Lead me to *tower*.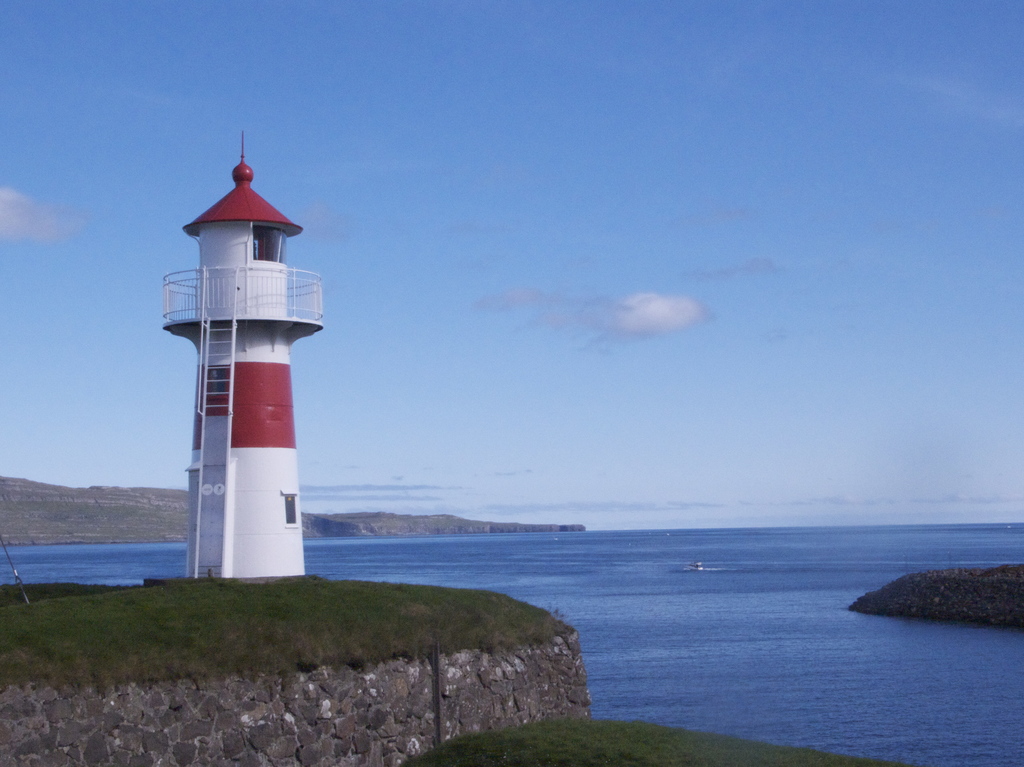
Lead to pyautogui.locateOnScreen(141, 162, 323, 581).
